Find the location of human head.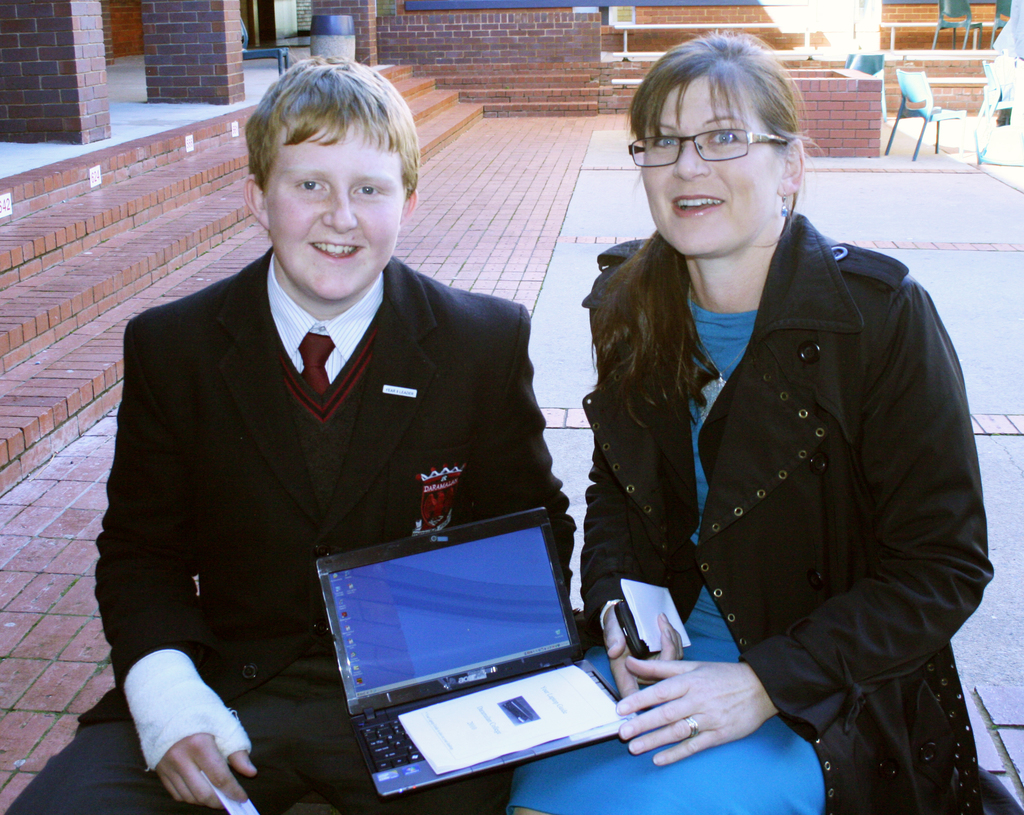
Location: region(229, 71, 409, 297).
